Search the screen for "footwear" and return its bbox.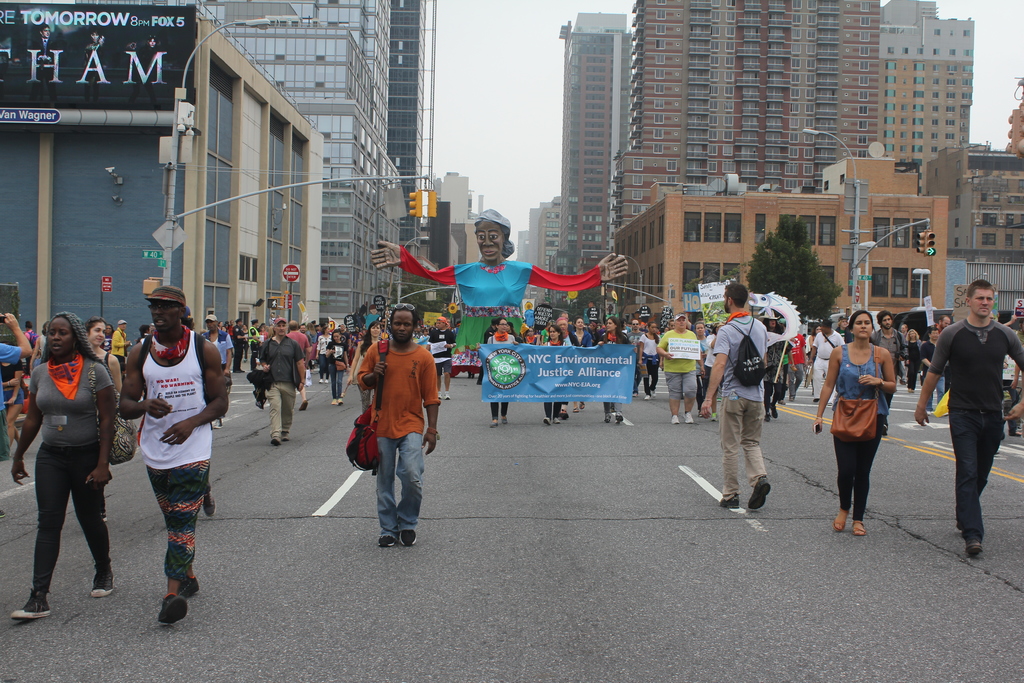
Found: x1=154 y1=587 x2=191 y2=625.
